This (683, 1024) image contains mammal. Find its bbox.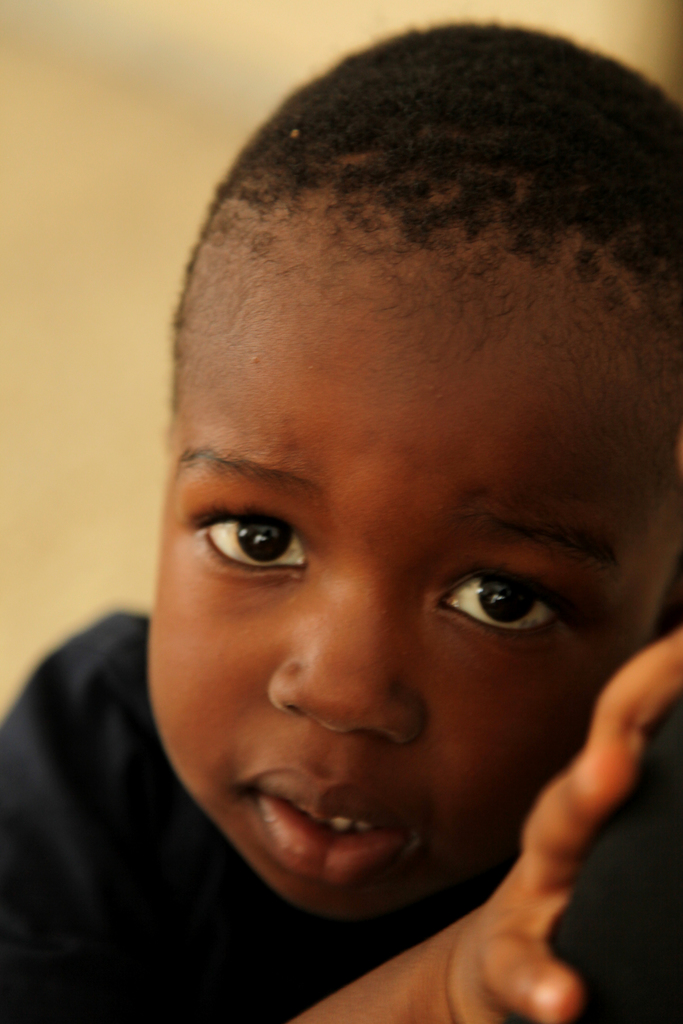
(0, 7, 680, 1023).
